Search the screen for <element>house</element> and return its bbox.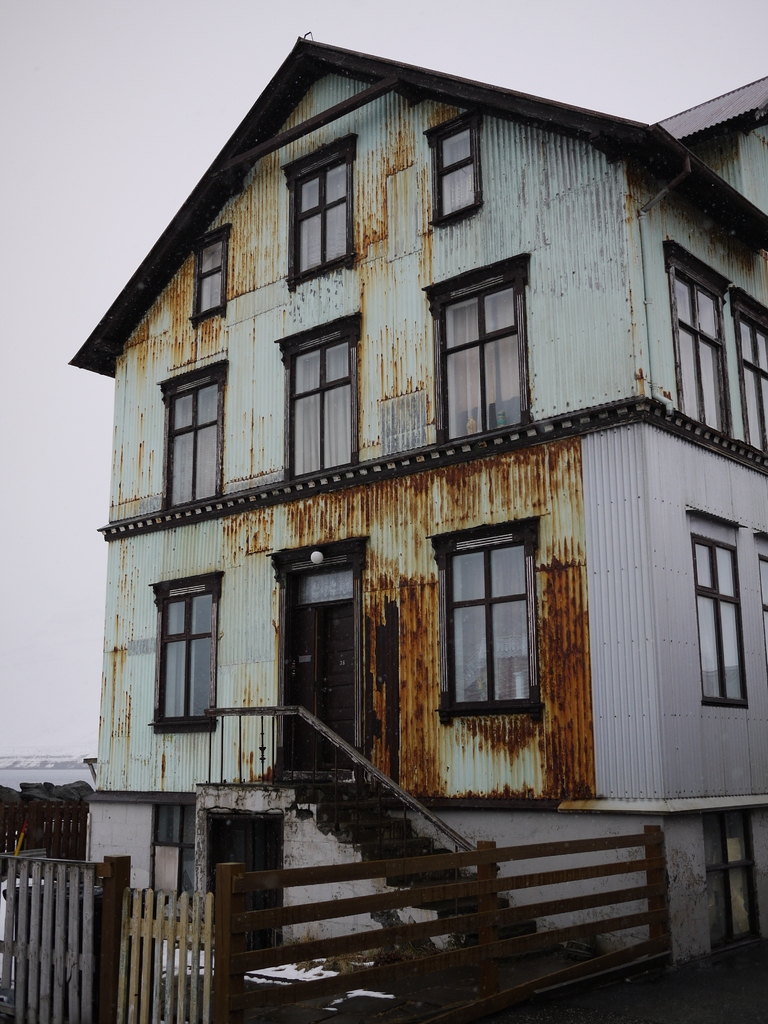
Found: 66/33/767/972.
